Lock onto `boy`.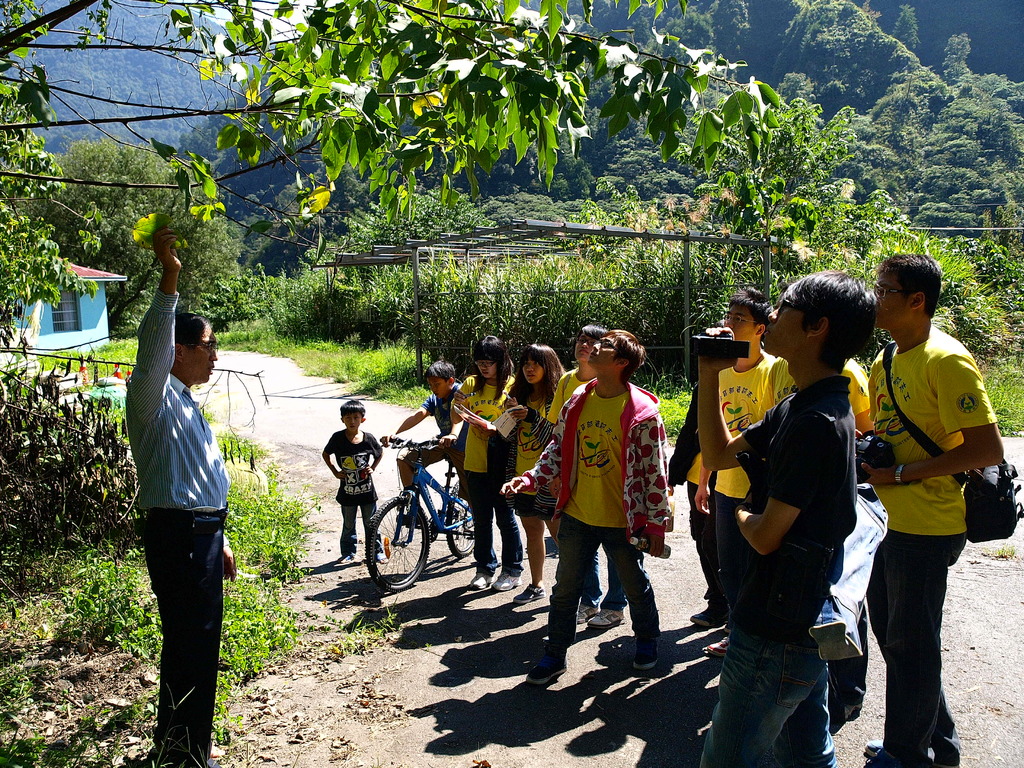
Locked: 697 291 776 661.
